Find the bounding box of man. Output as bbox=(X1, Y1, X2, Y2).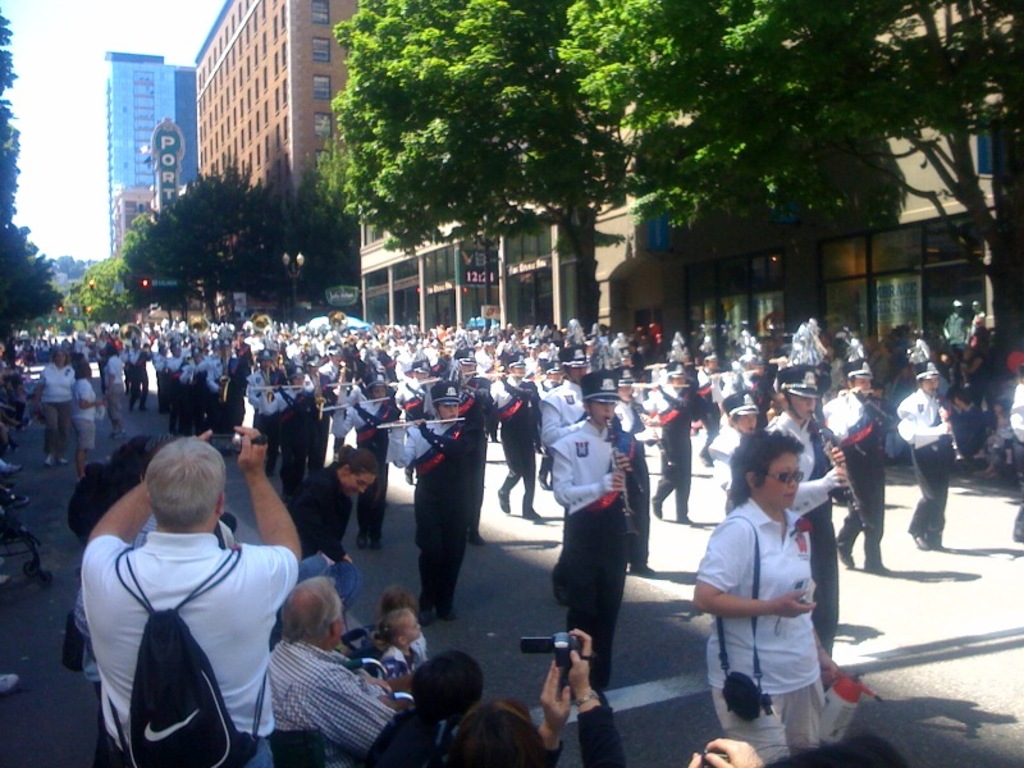
bbox=(826, 361, 890, 581).
